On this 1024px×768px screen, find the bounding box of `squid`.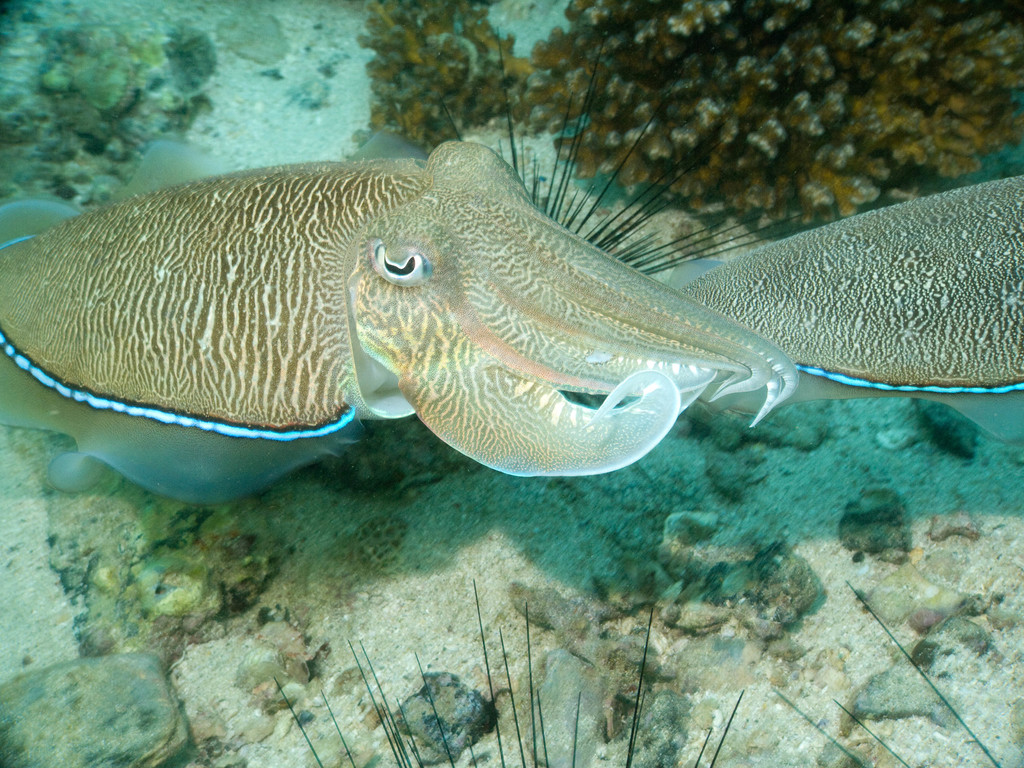
Bounding box: bbox(0, 142, 797, 502).
